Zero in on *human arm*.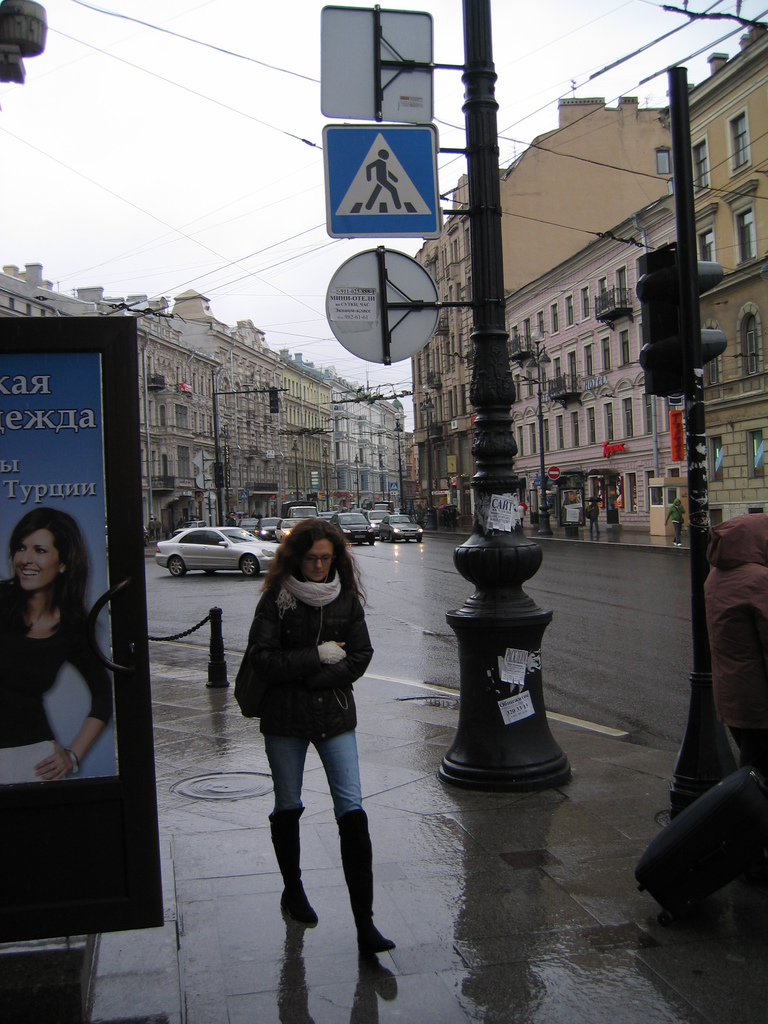
Zeroed in: <box>31,614,111,780</box>.
